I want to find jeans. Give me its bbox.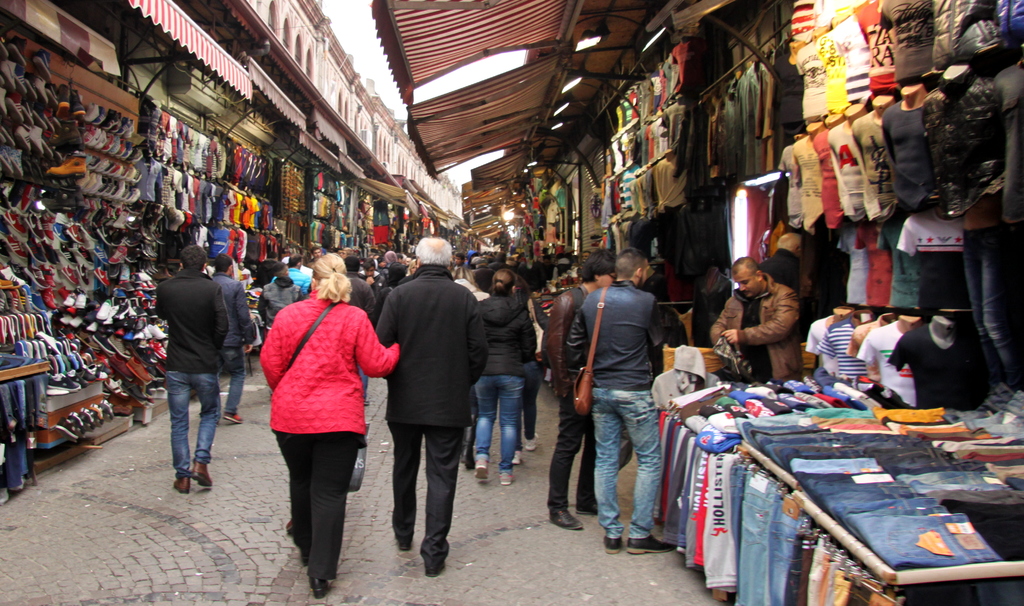
bbox=(966, 227, 1019, 397).
